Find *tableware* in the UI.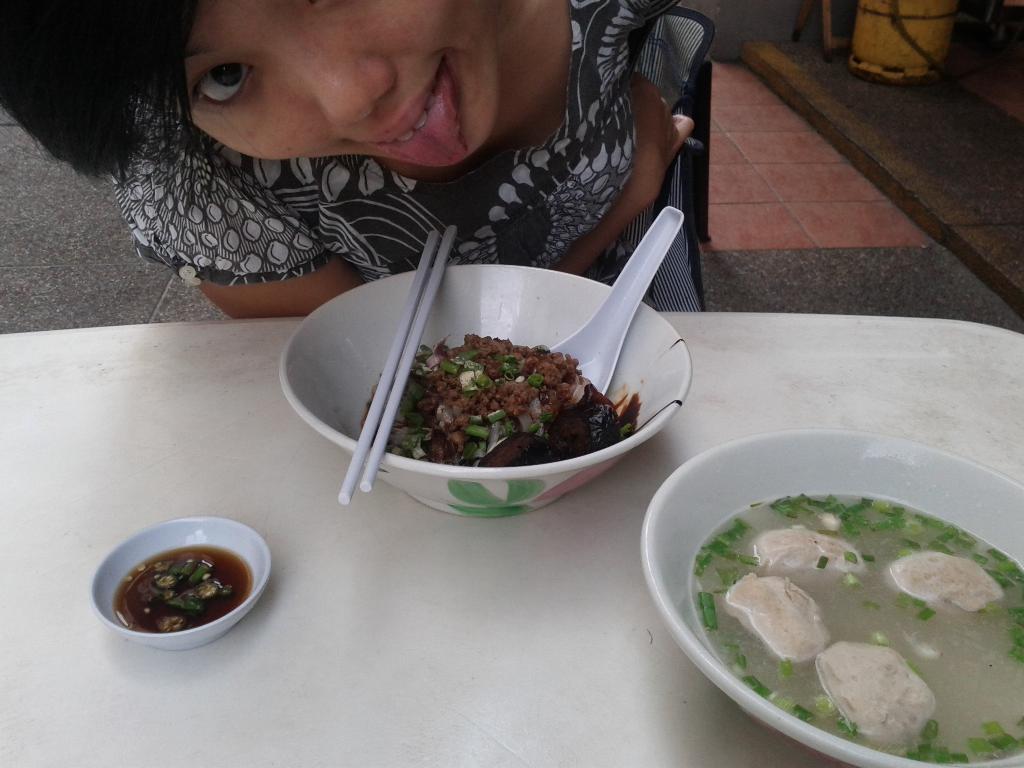
UI element at 91/506/274/657.
